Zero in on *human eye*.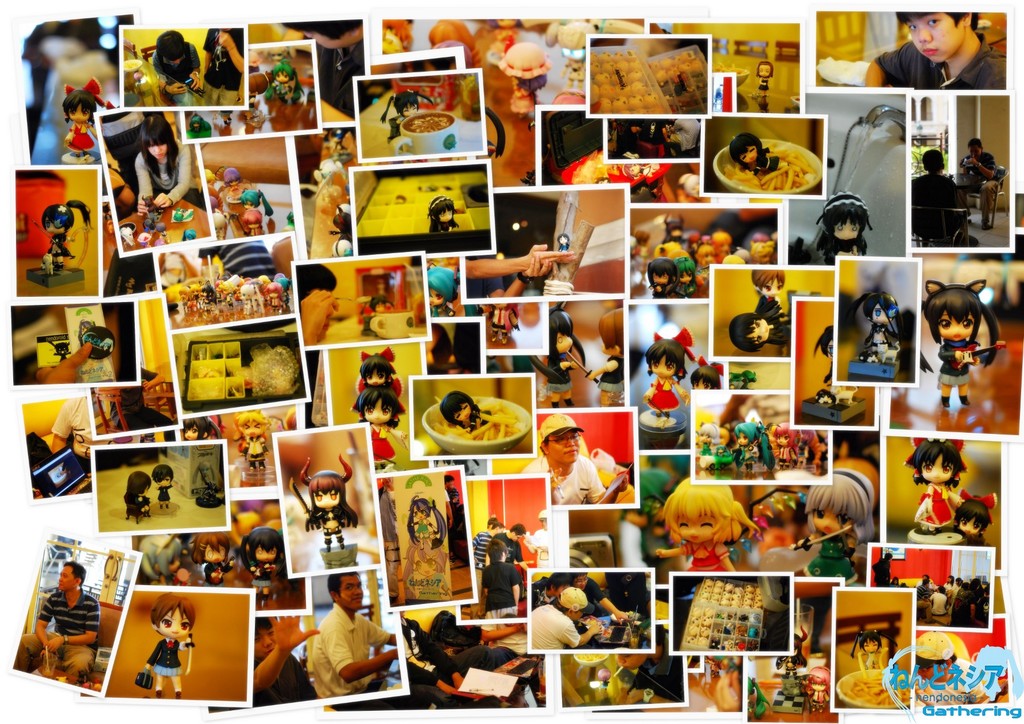
Zeroed in: 651,362,662,374.
